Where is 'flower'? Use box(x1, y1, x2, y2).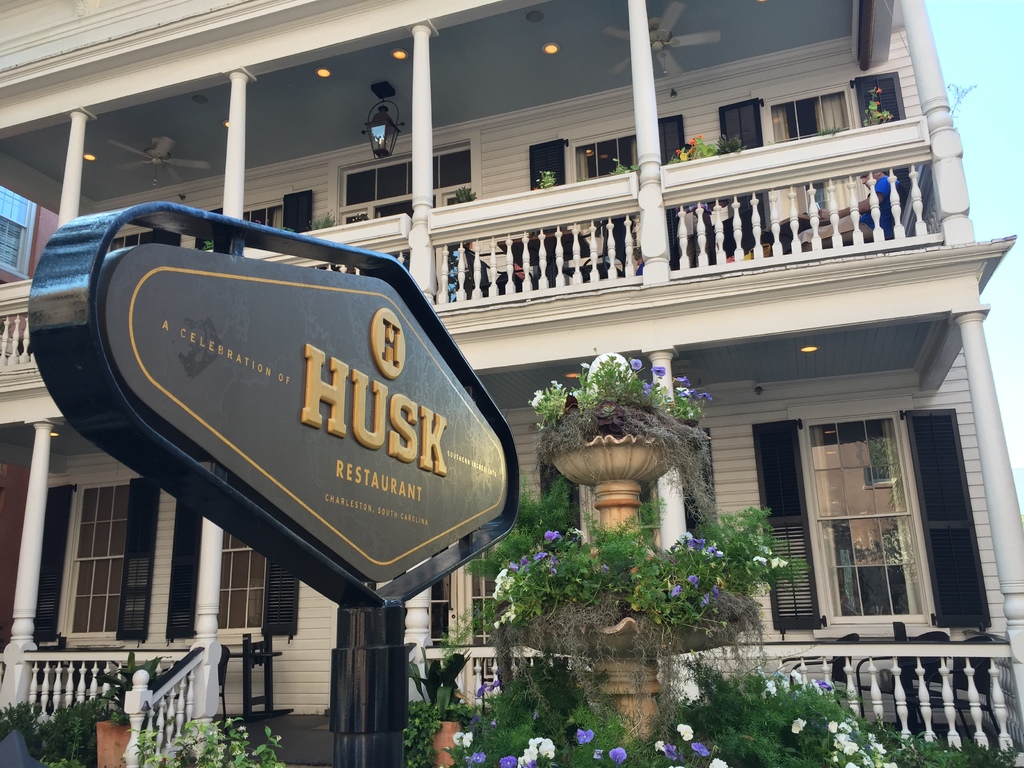
box(492, 569, 513, 601).
